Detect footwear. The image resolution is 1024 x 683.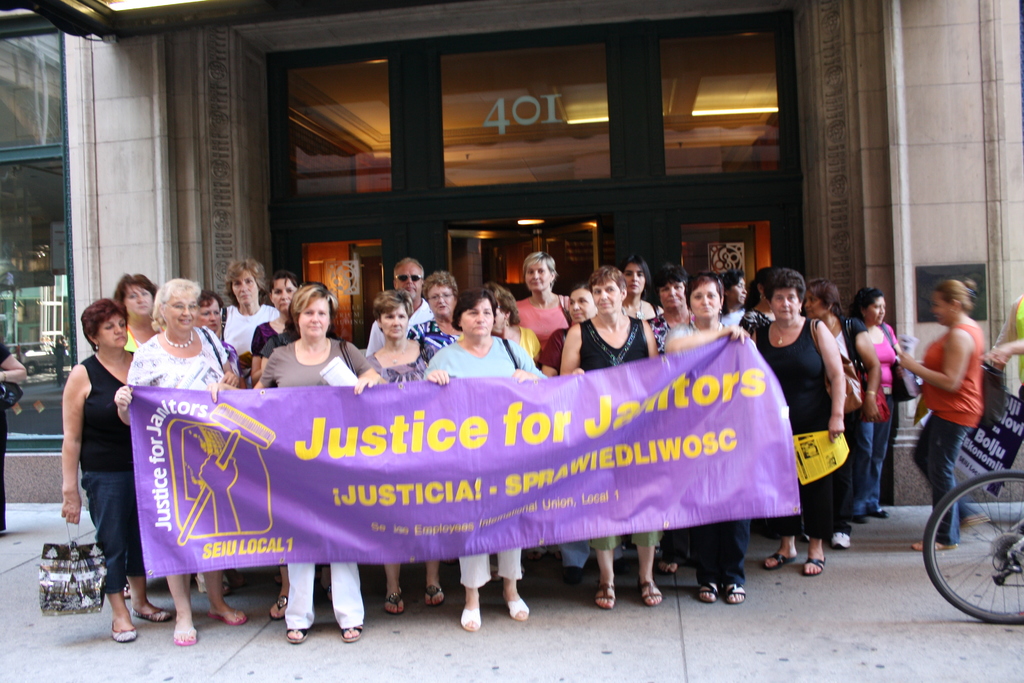
region(829, 531, 850, 550).
